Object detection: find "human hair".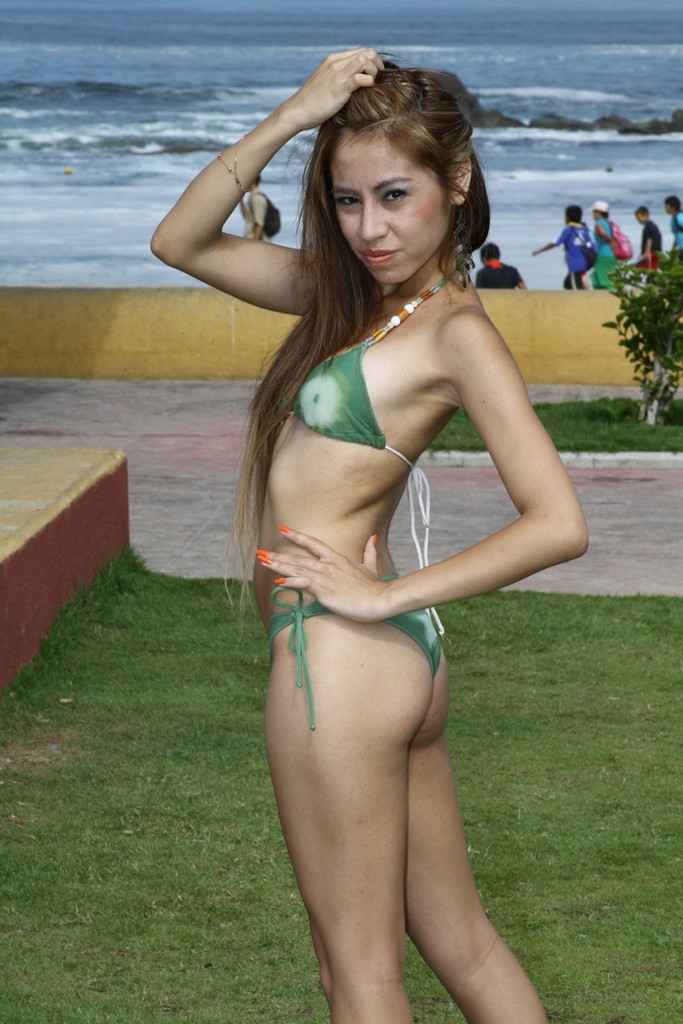
567, 203, 584, 220.
